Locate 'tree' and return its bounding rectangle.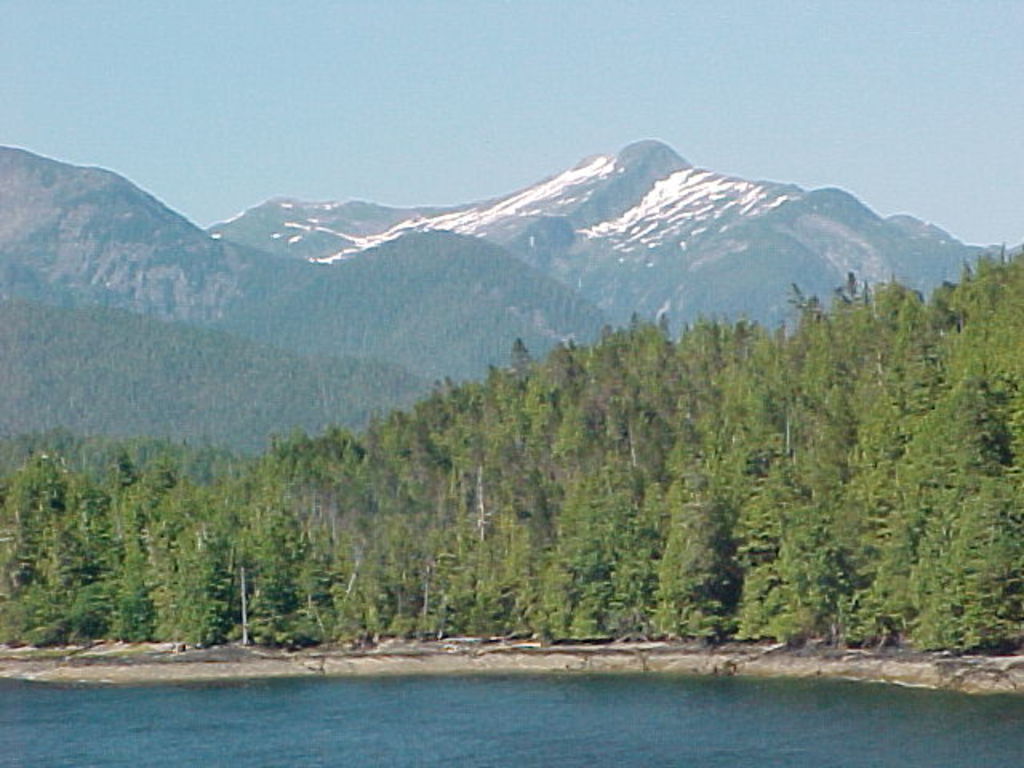
bbox(5, 459, 70, 525).
